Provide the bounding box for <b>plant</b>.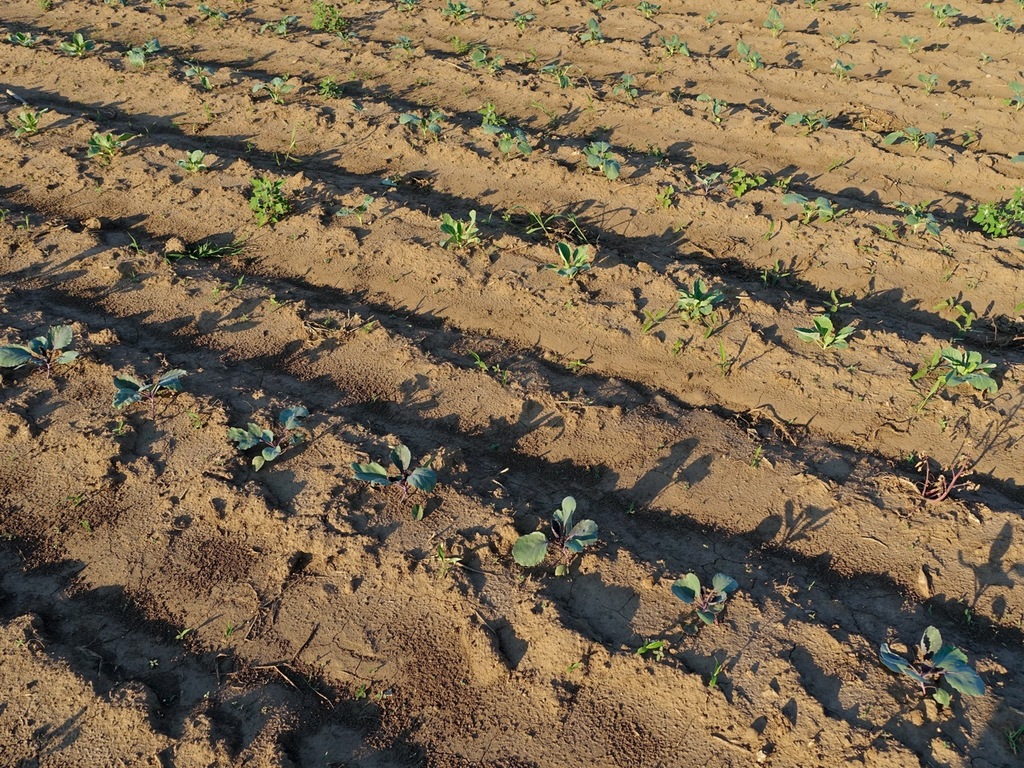
{"left": 511, "top": 207, "right": 587, "bottom": 258}.
